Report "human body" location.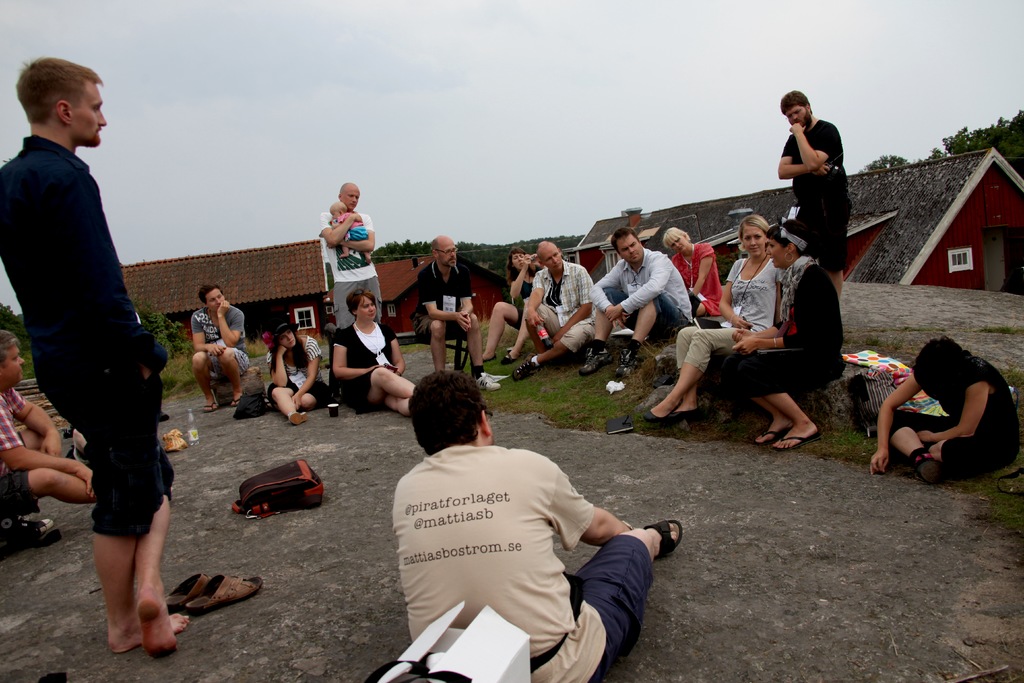
Report: BBox(502, 258, 598, 375).
